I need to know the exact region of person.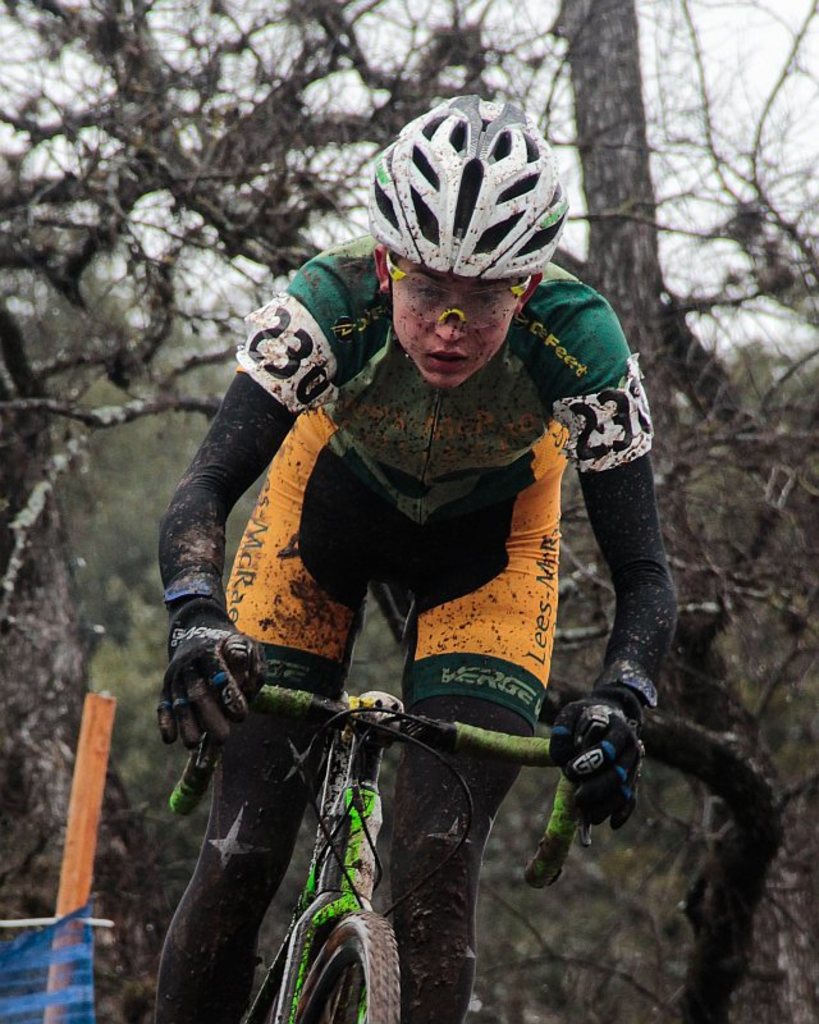
Region: x1=188 y1=160 x2=645 y2=983.
